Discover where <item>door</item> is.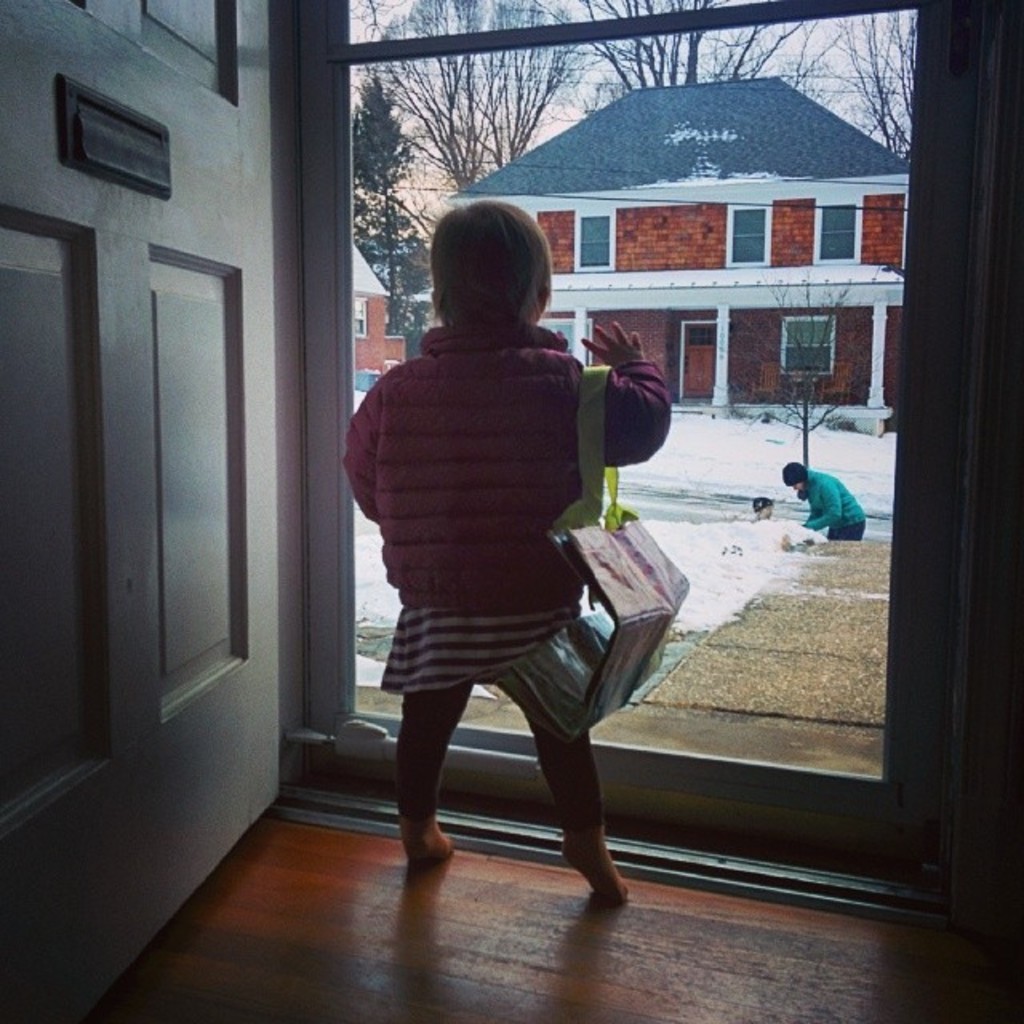
Discovered at Rect(43, 61, 275, 902).
